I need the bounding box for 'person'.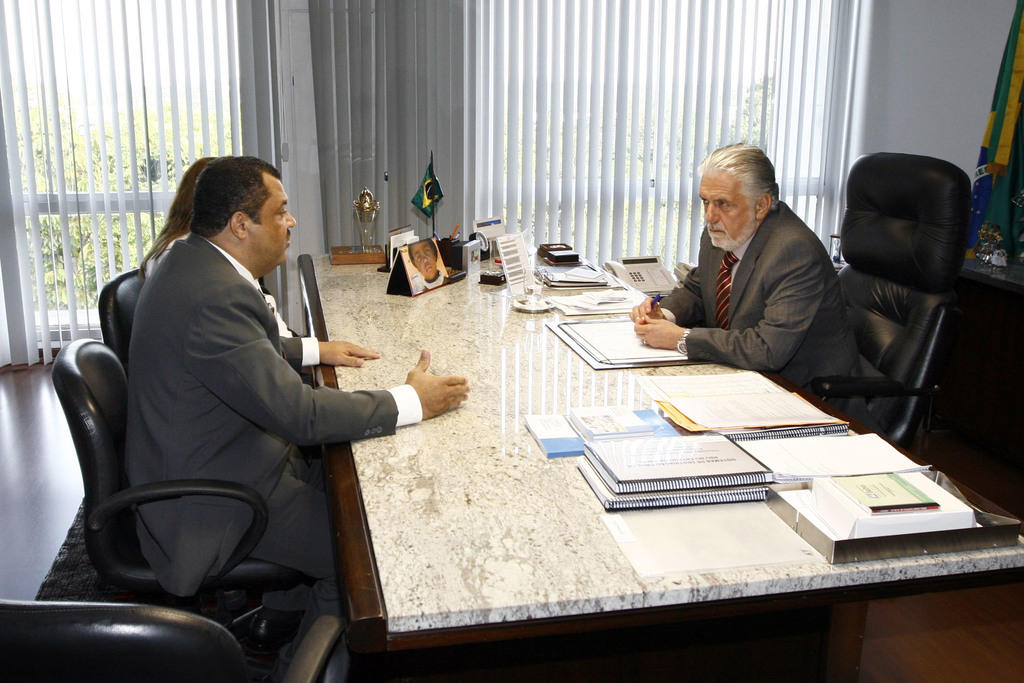
Here it is: 123, 155, 464, 618.
